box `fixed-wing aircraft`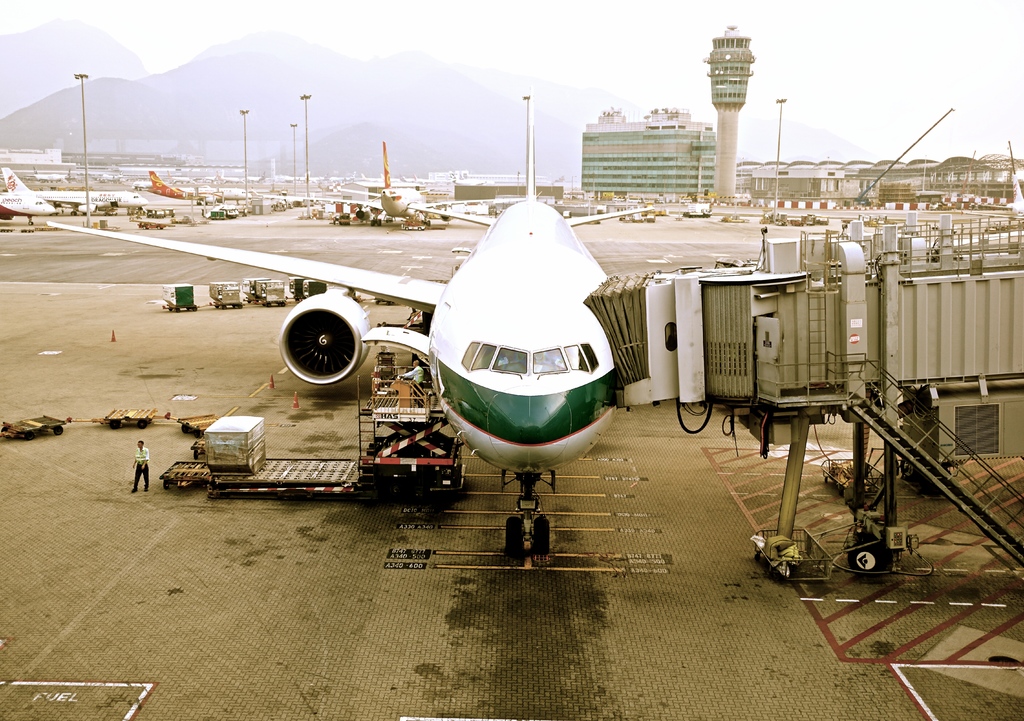
crop(320, 142, 519, 223)
